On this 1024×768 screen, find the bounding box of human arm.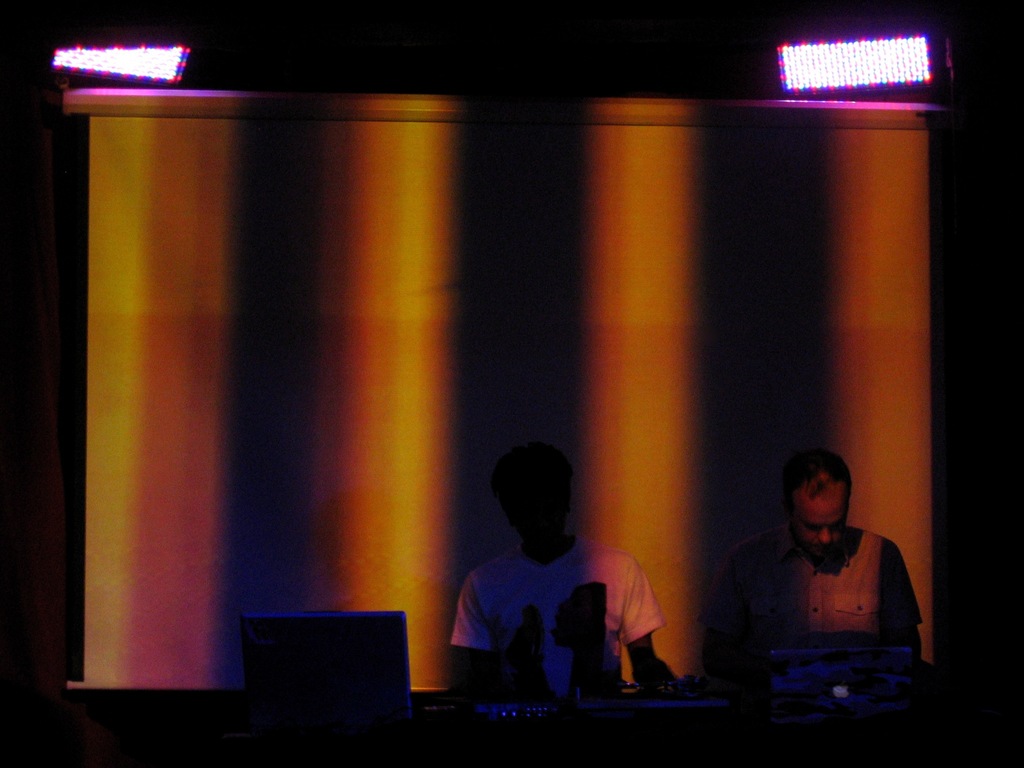
Bounding box: box=[705, 534, 784, 704].
